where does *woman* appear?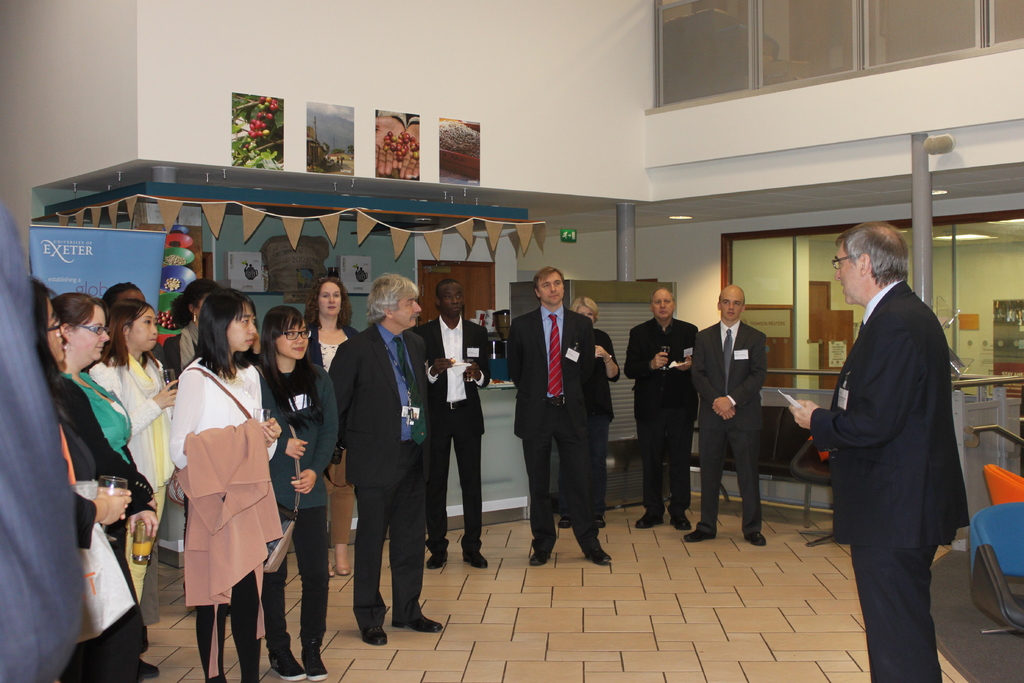
Appears at x1=152 y1=273 x2=218 y2=400.
